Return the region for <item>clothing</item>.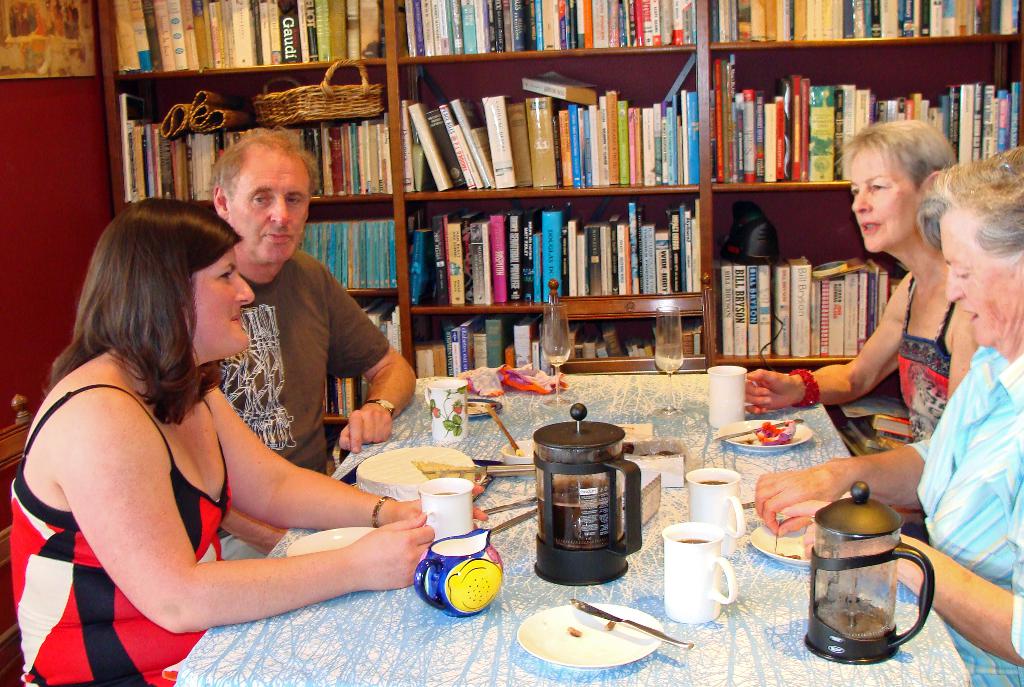
916/288/1021/608.
